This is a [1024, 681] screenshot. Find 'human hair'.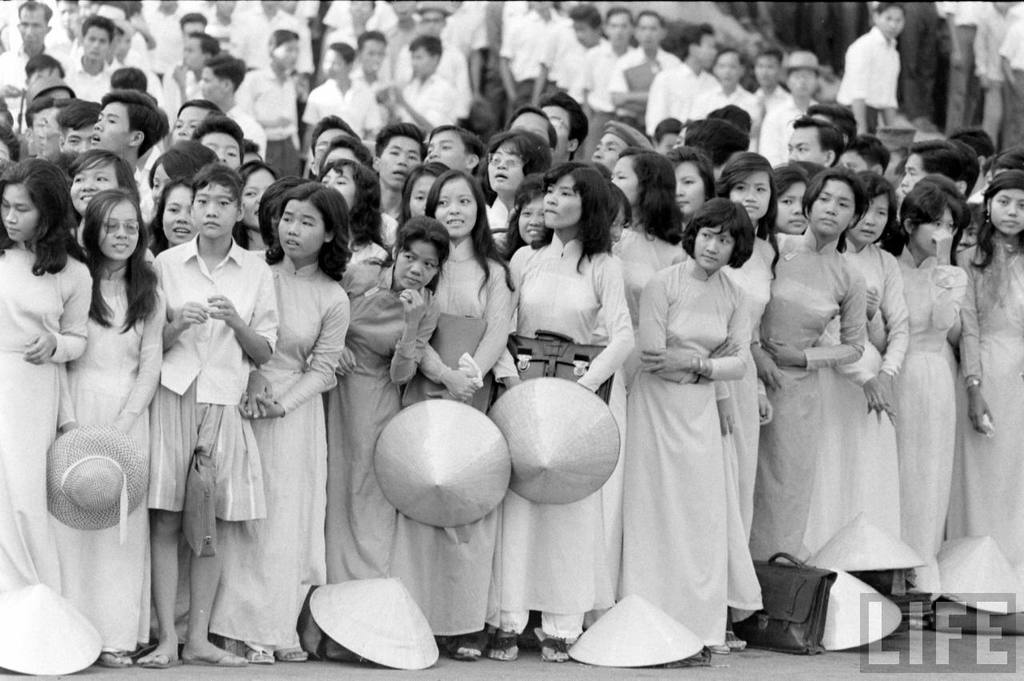
Bounding box: <box>0,155,76,282</box>.
